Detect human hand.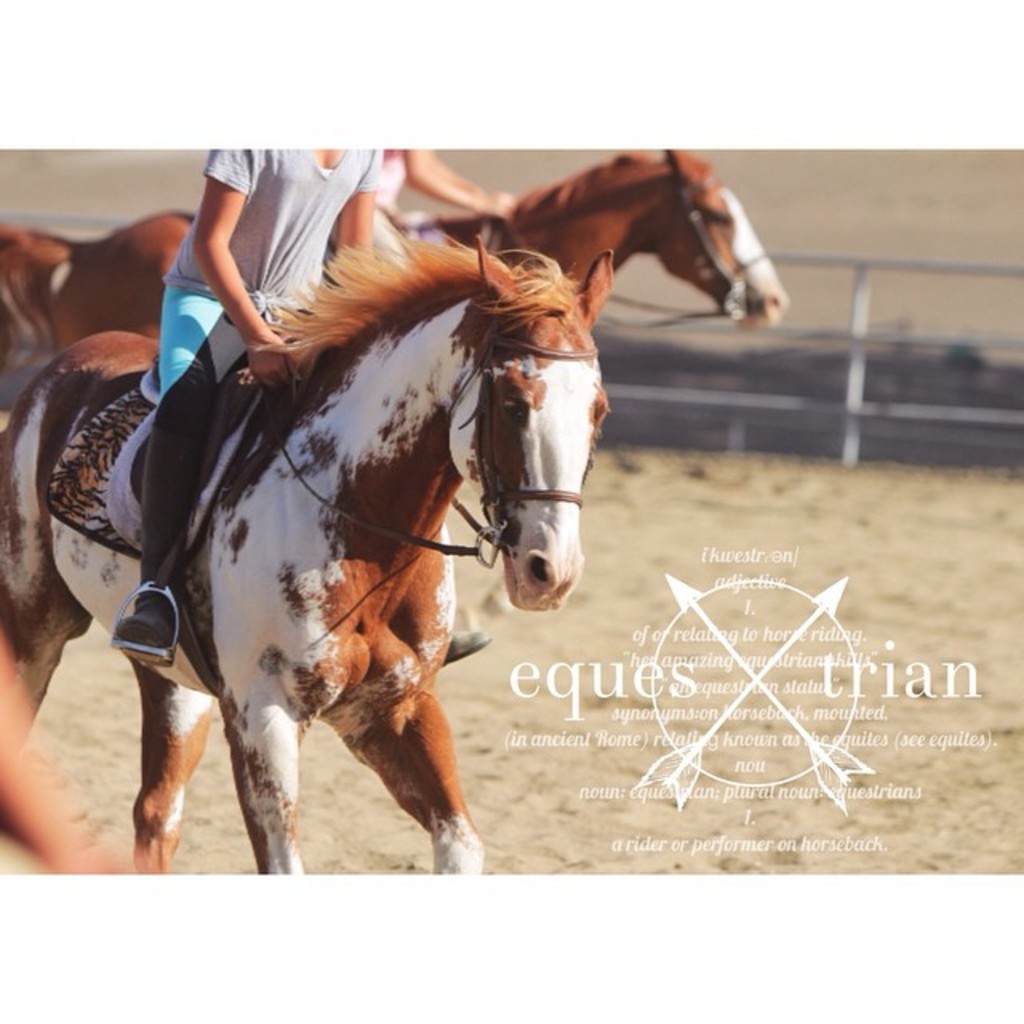
Detected at (x1=248, y1=330, x2=299, y2=394).
